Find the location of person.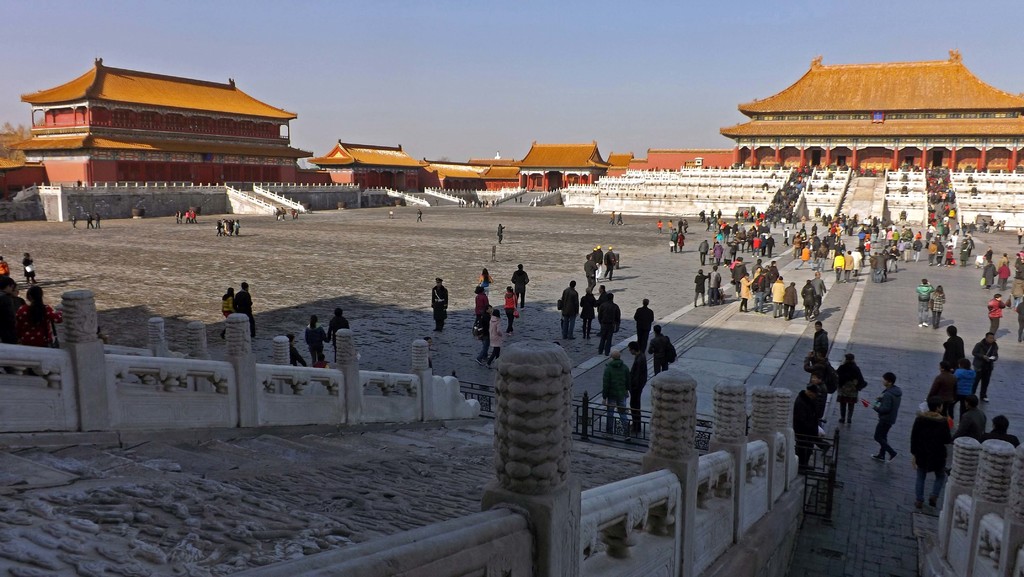
Location: BBox(512, 196, 517, 206).
